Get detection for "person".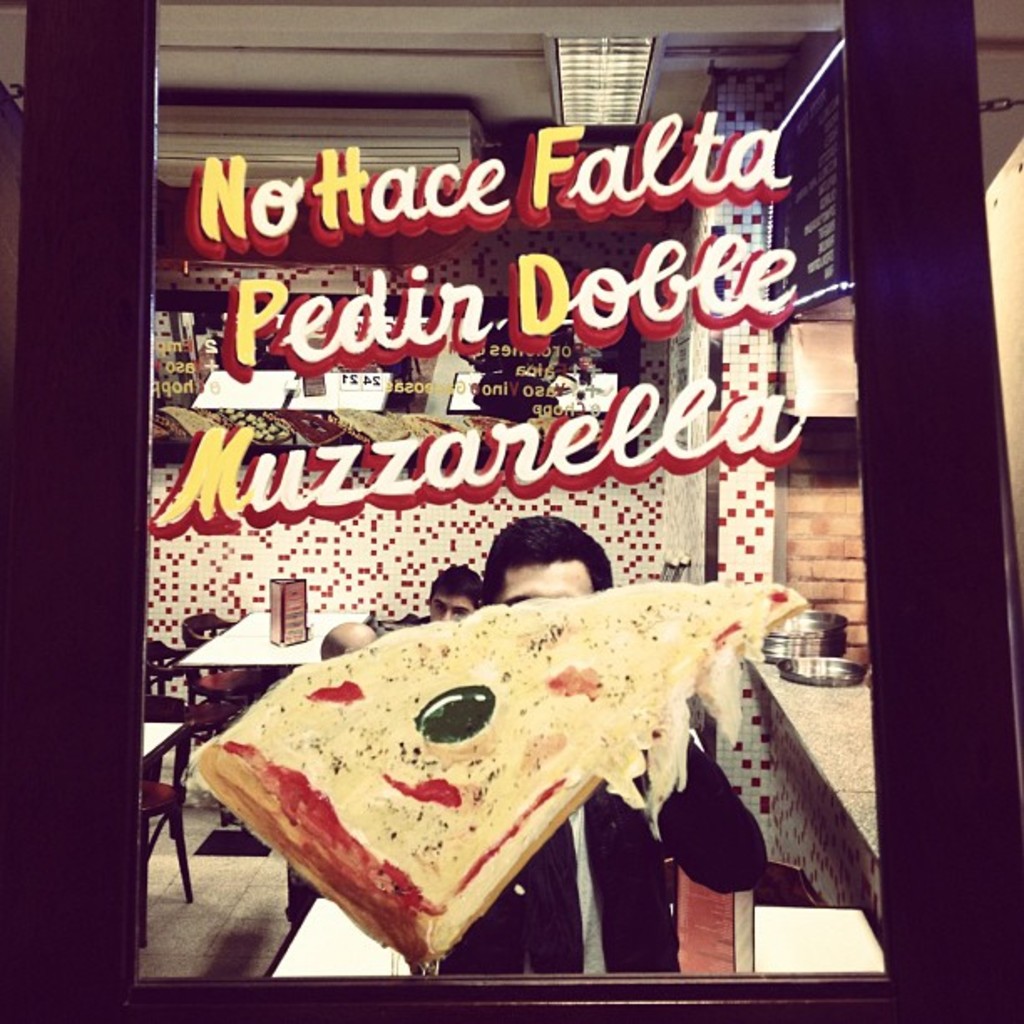
Detection: left=321, top=617, right=370, bottom=661.
